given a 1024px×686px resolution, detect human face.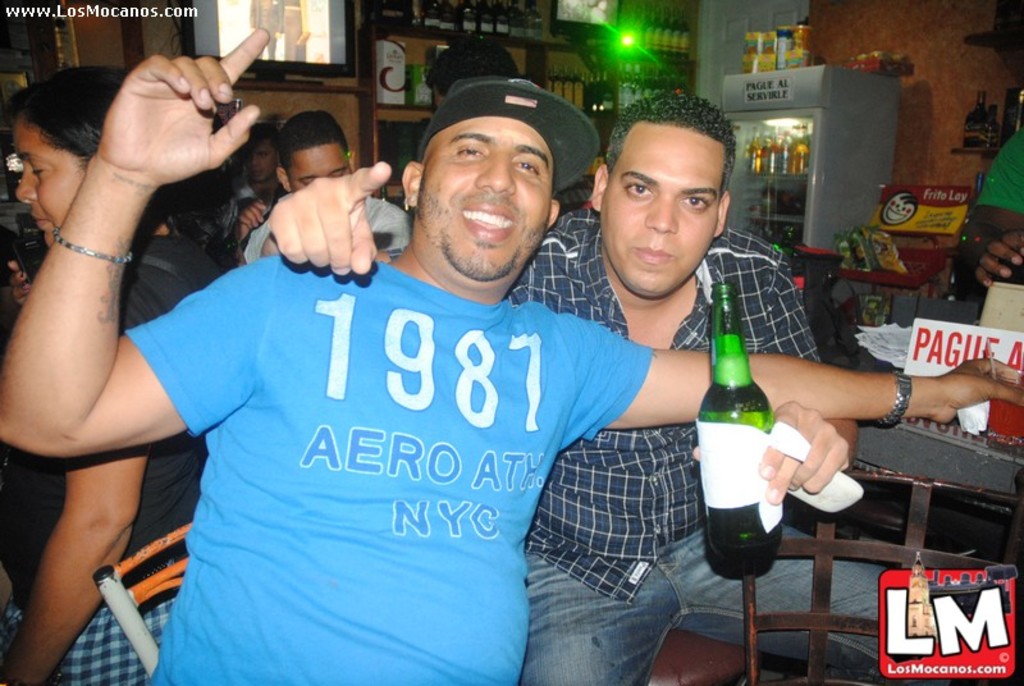
left=9, top=111, right=90, bottom=246.
